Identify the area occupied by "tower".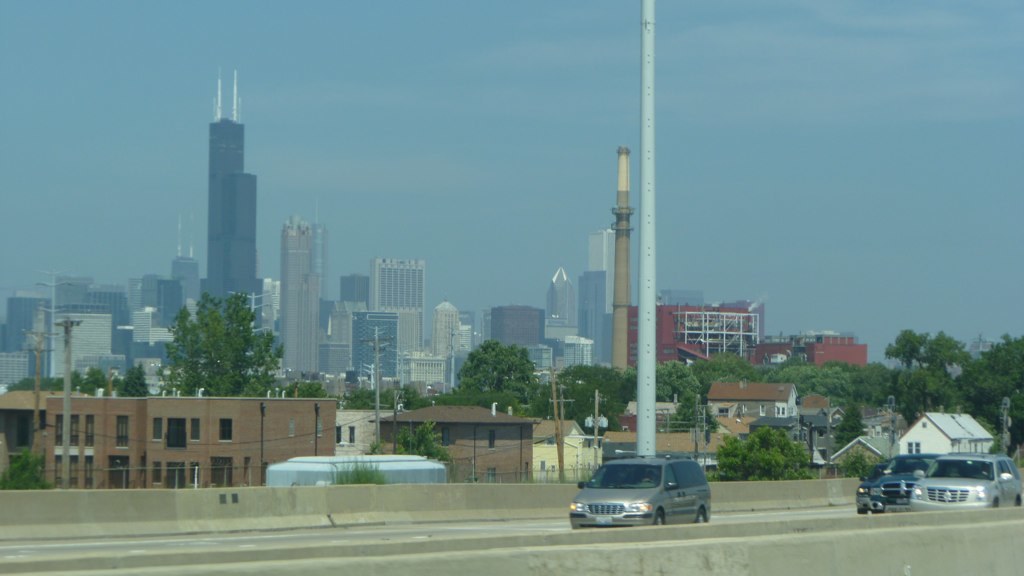
Area: 3 292 54 392.
